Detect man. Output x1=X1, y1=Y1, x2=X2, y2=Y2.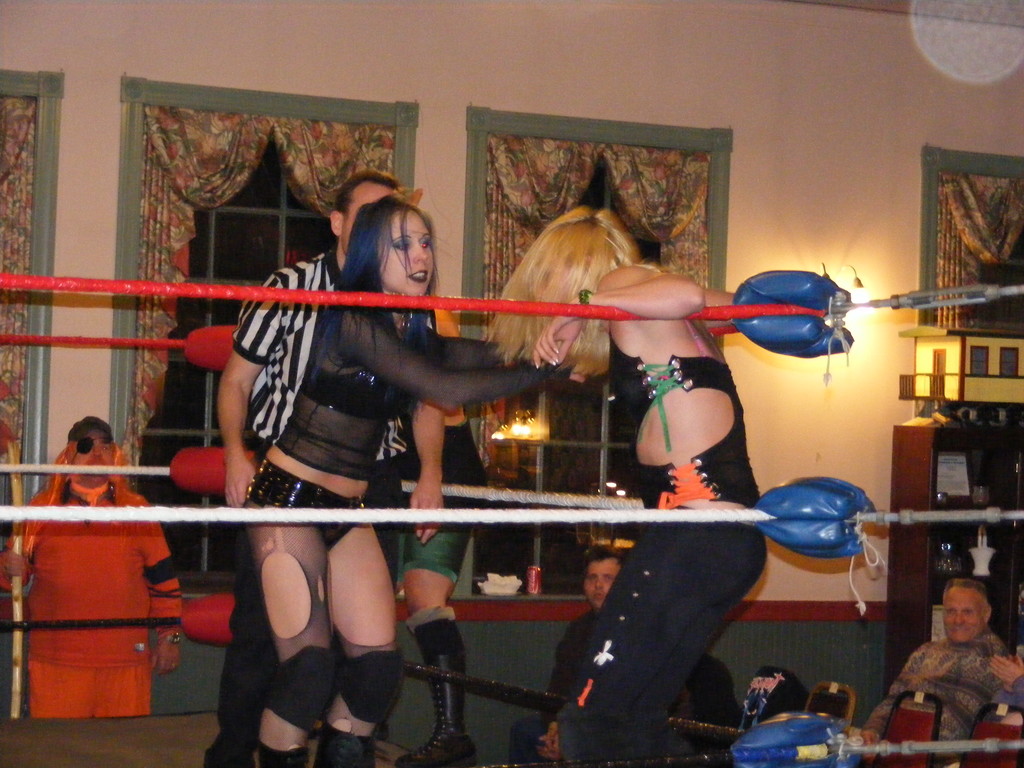
x1=888, y1=568, x2=1017, y2=746.
